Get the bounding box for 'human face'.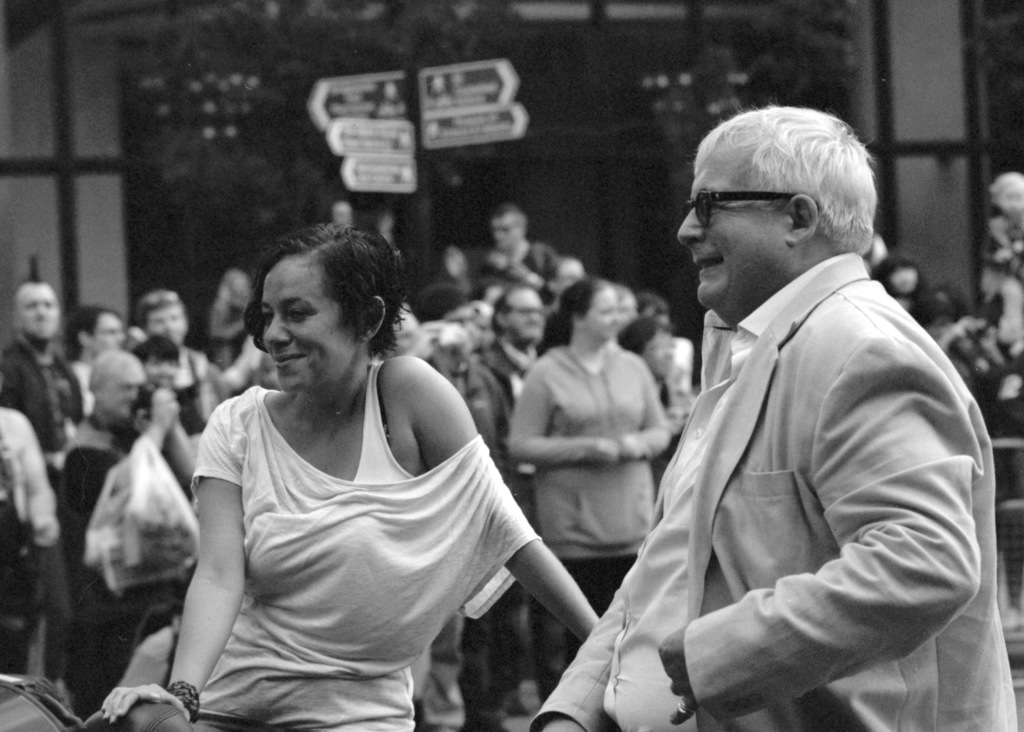
995/176/1023/224.
